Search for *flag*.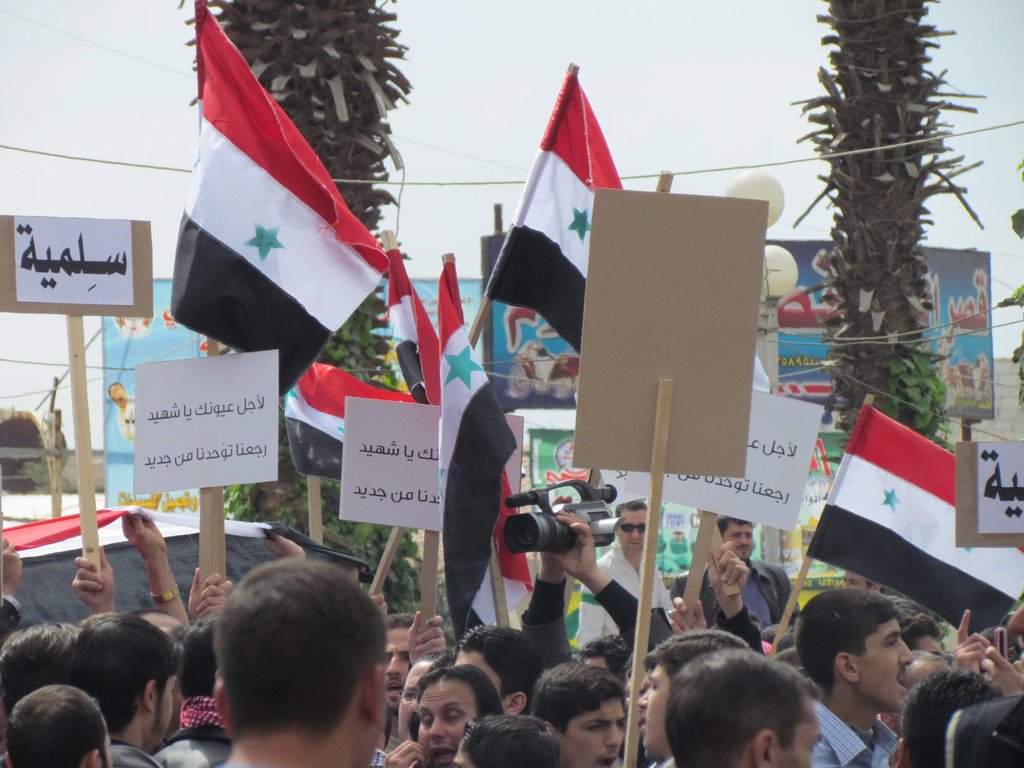
Found at box(281, 363, 422, 483).
